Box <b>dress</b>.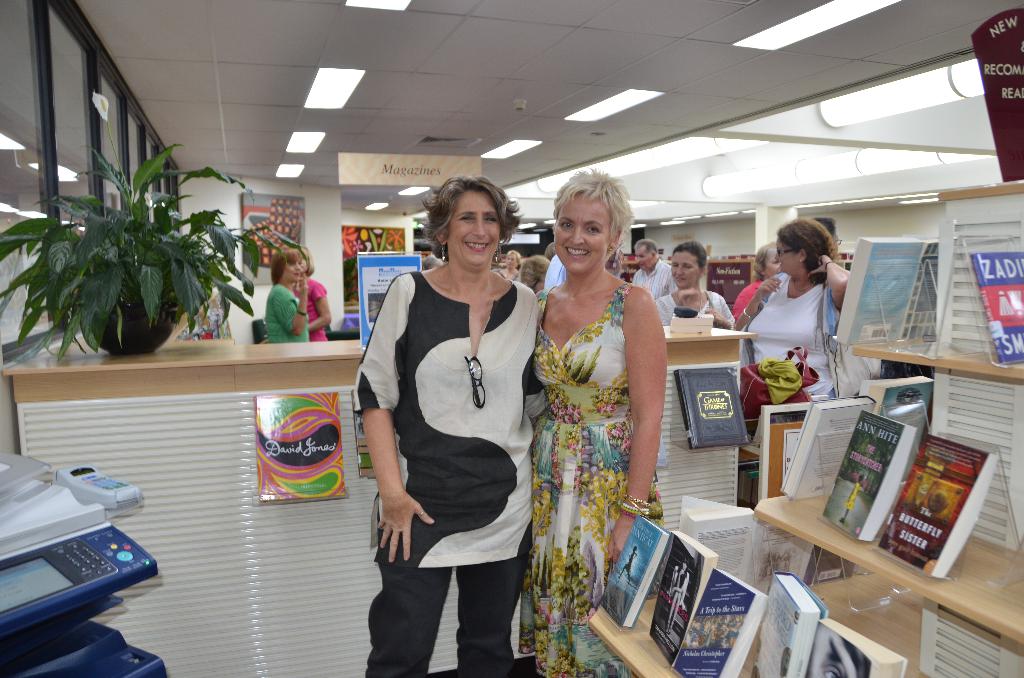
detection(370, 253, 538, 601).
